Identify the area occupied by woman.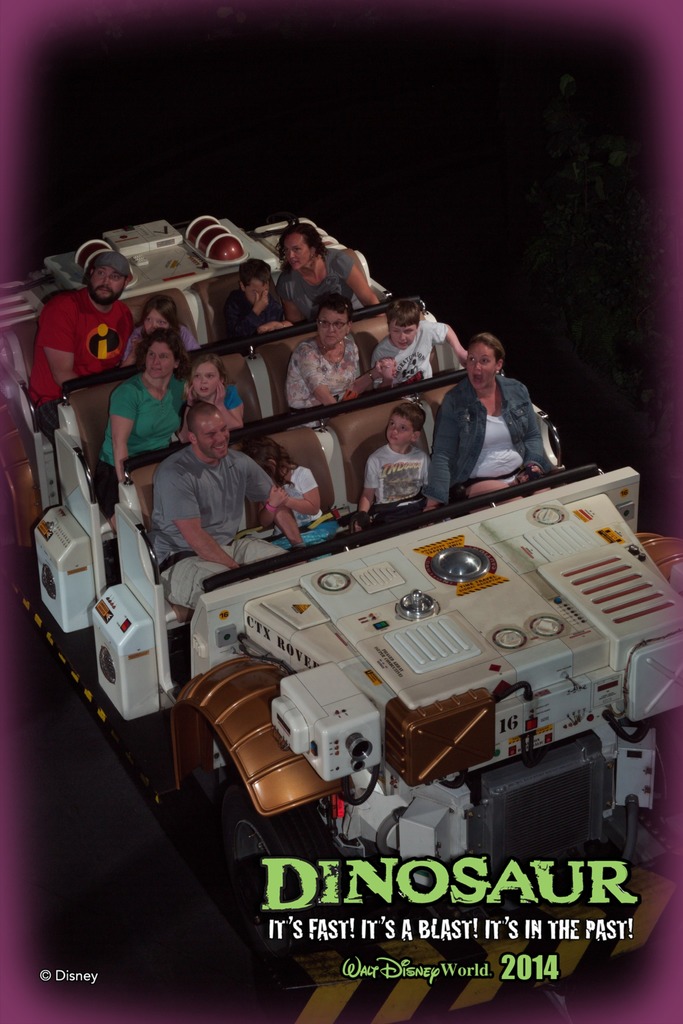
Area: (left=278, top=225, right=381, bottom=303).
